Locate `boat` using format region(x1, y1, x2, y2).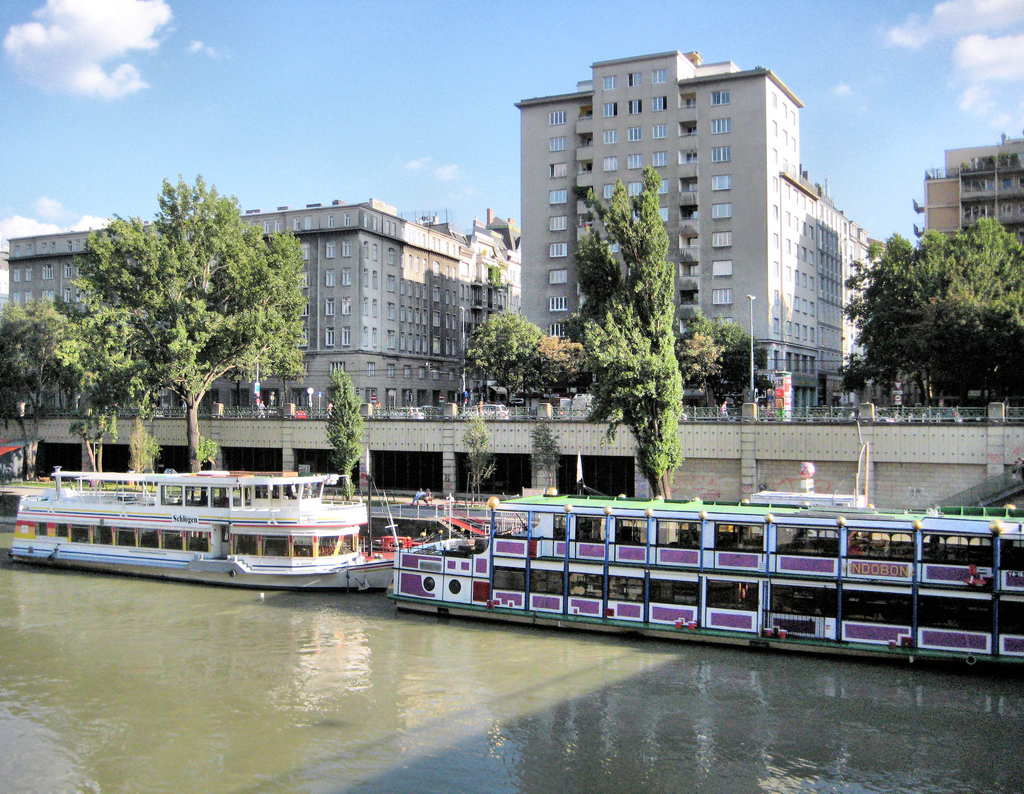
region(390, 507, 1023, 670).
